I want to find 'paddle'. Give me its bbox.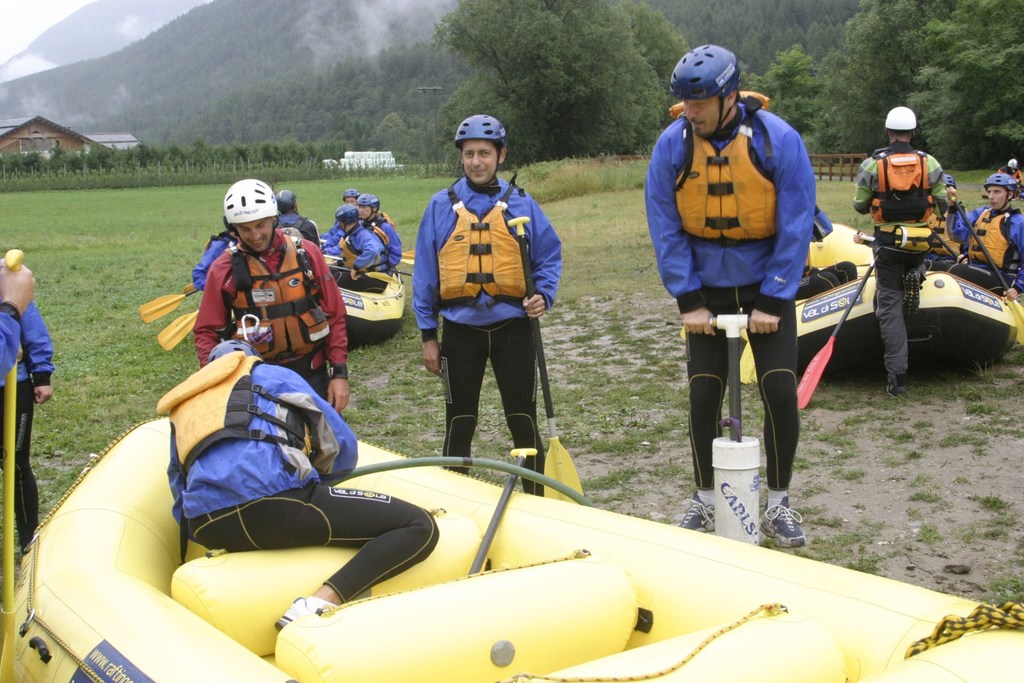
<region>0, 248, 22, 682</region>.
